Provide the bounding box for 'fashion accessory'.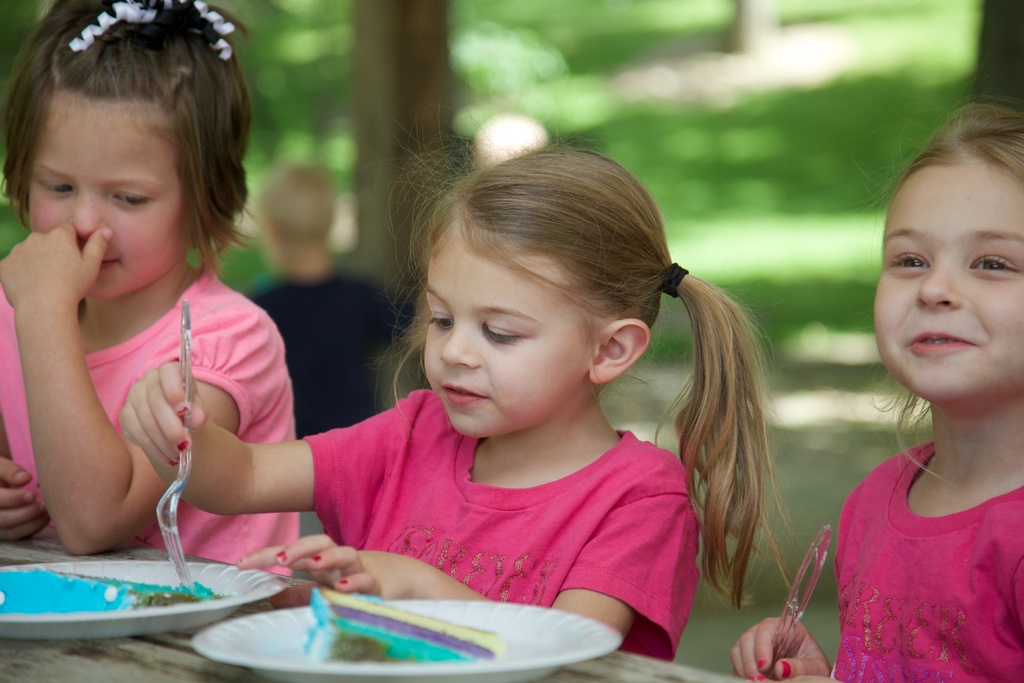
region(754, 656, 770, 667).
